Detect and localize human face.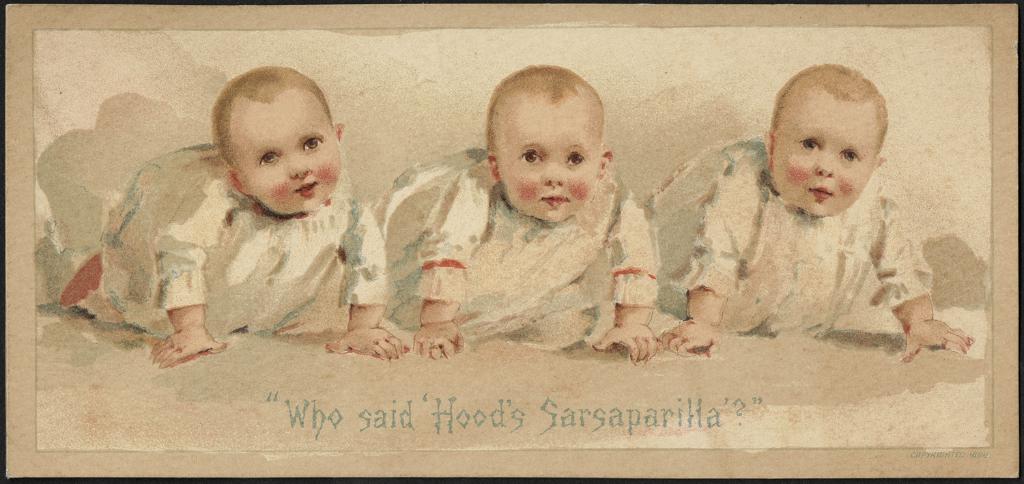
Localized at {"x1": 773, "y1": 105, "x2": 882, "y2": 217}.
